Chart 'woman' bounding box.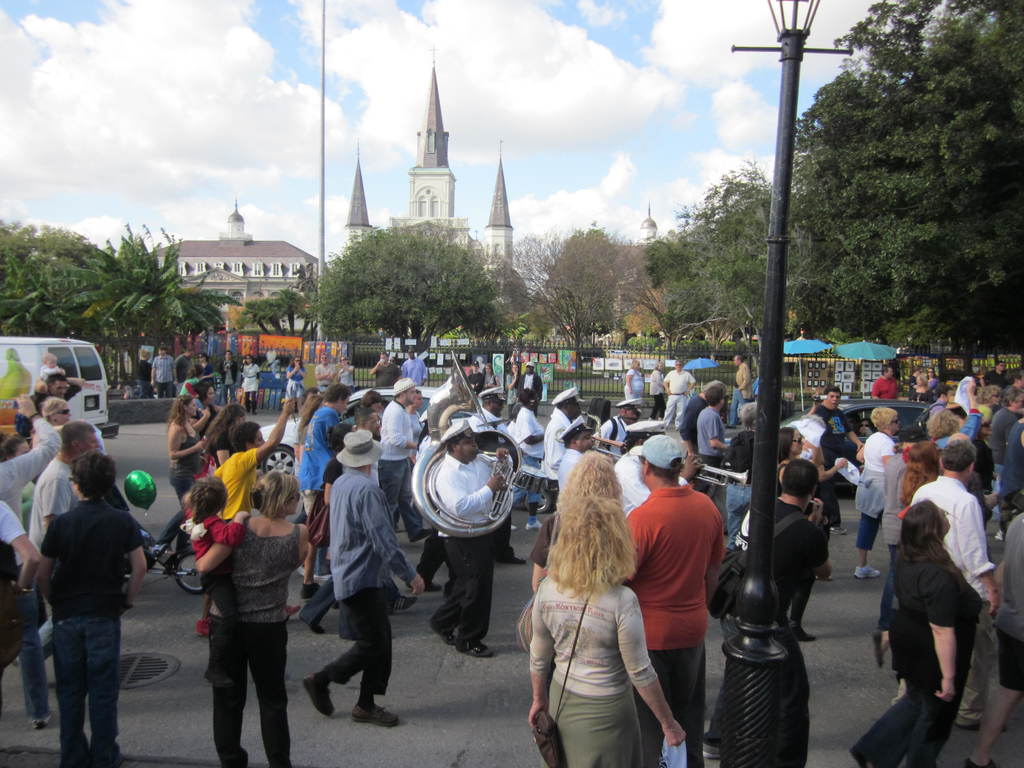
Charted: Rect(625, 359, 646, 408).
